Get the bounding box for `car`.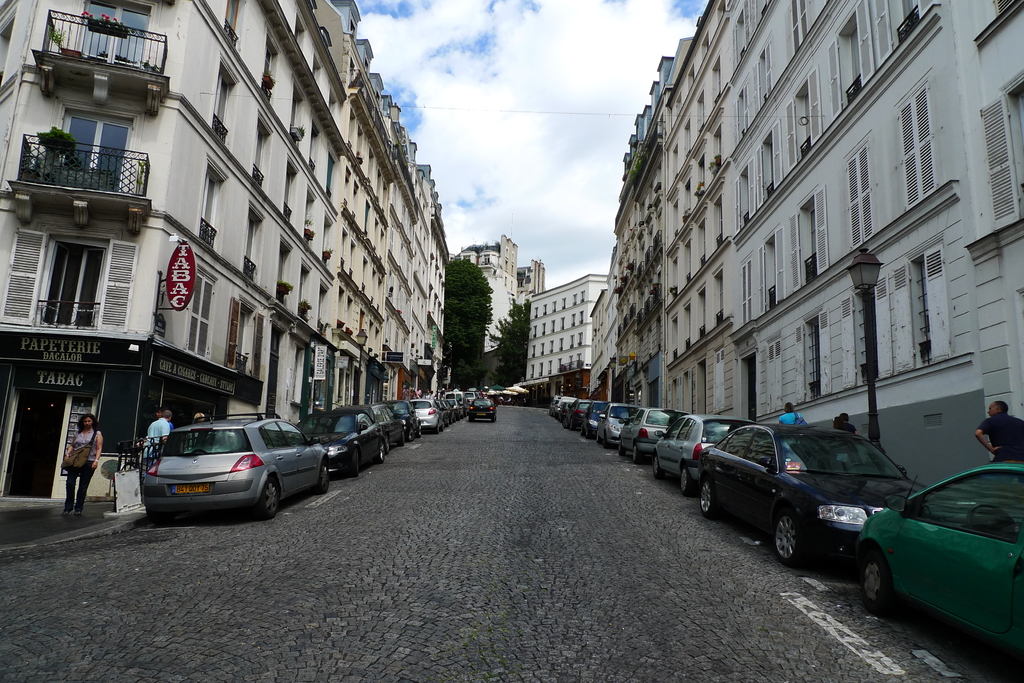
{"x1": 387, "y1": 398, "x2": 414, "y2": 431}.
